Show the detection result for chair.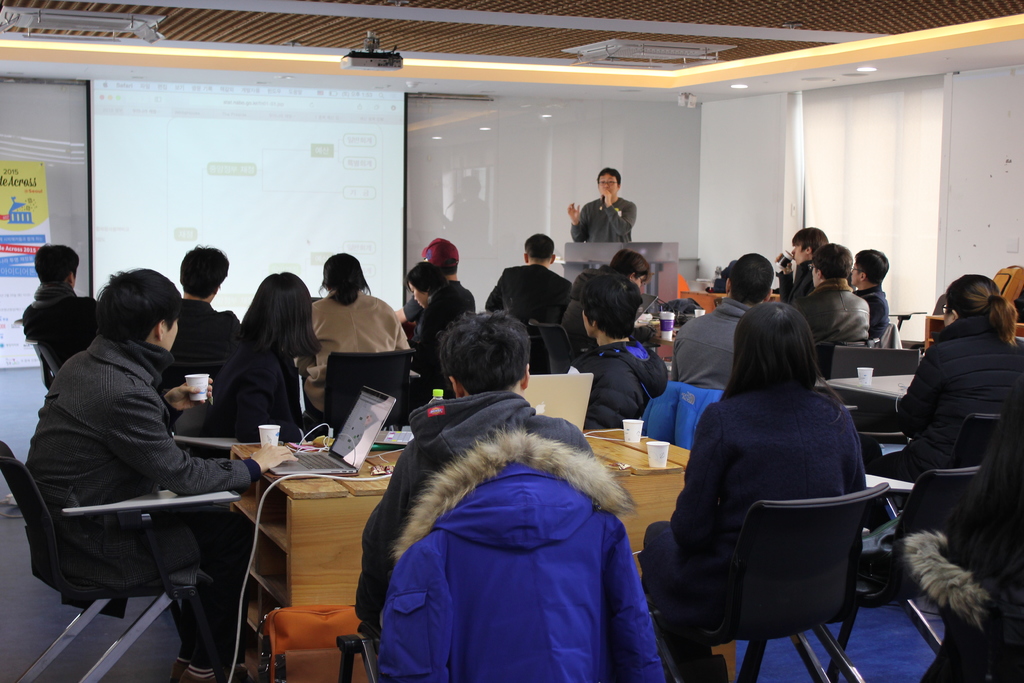
rect(157, 360, 220, 408).
